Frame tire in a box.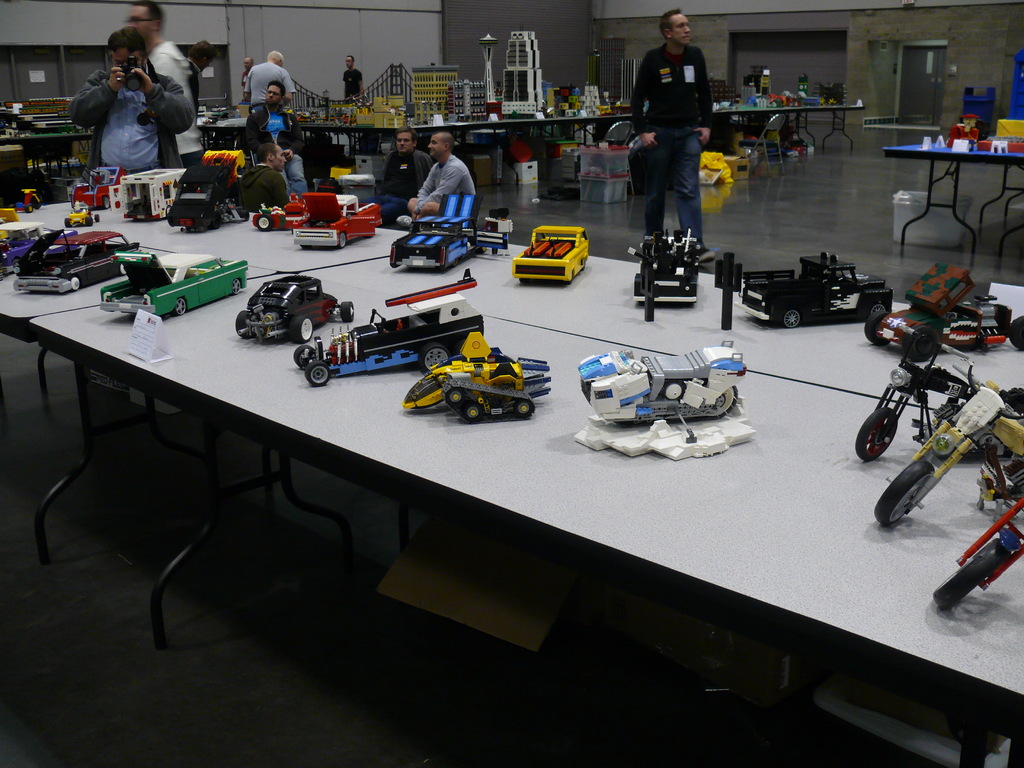
crop(1010, 317, 1023, 349).
